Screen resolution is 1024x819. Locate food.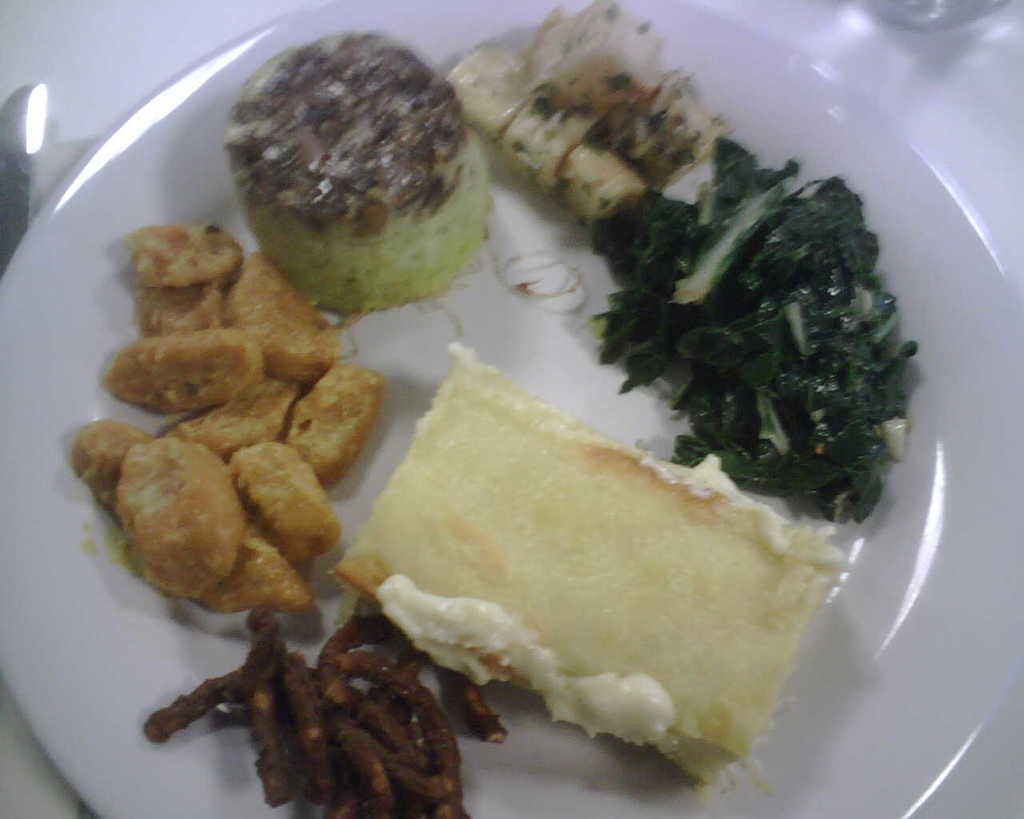
[x1=70, y1=225, x2=390, y2=613].
